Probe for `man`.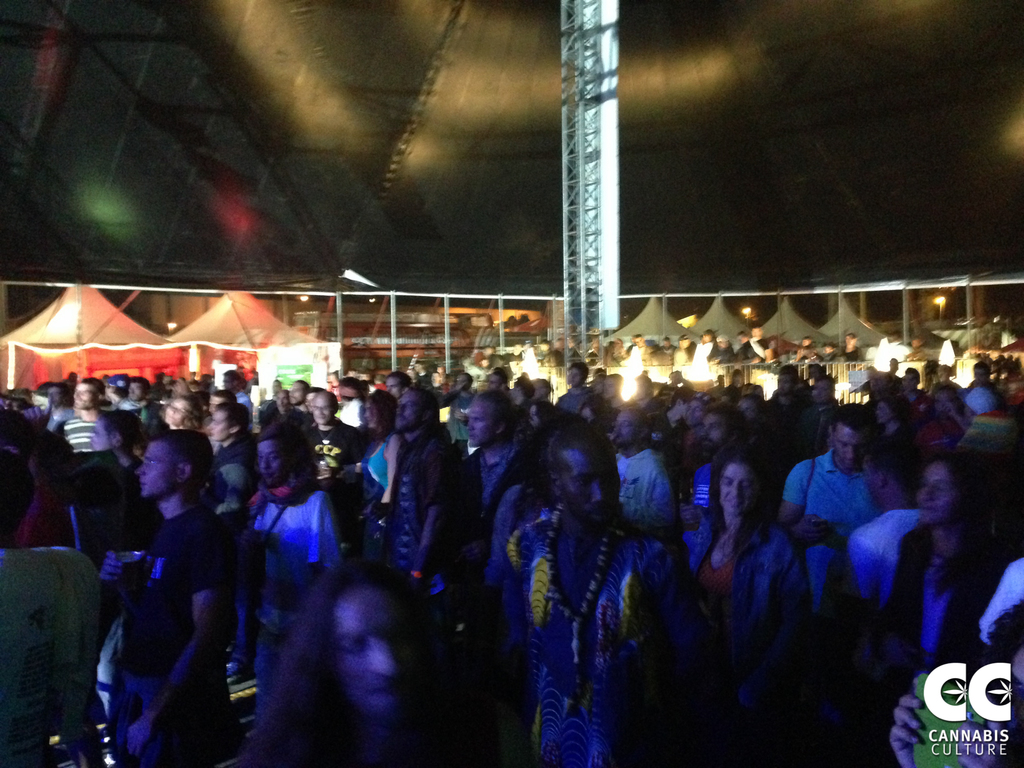
Probe result: (left=671, top=400, right=751, bottom=576).
